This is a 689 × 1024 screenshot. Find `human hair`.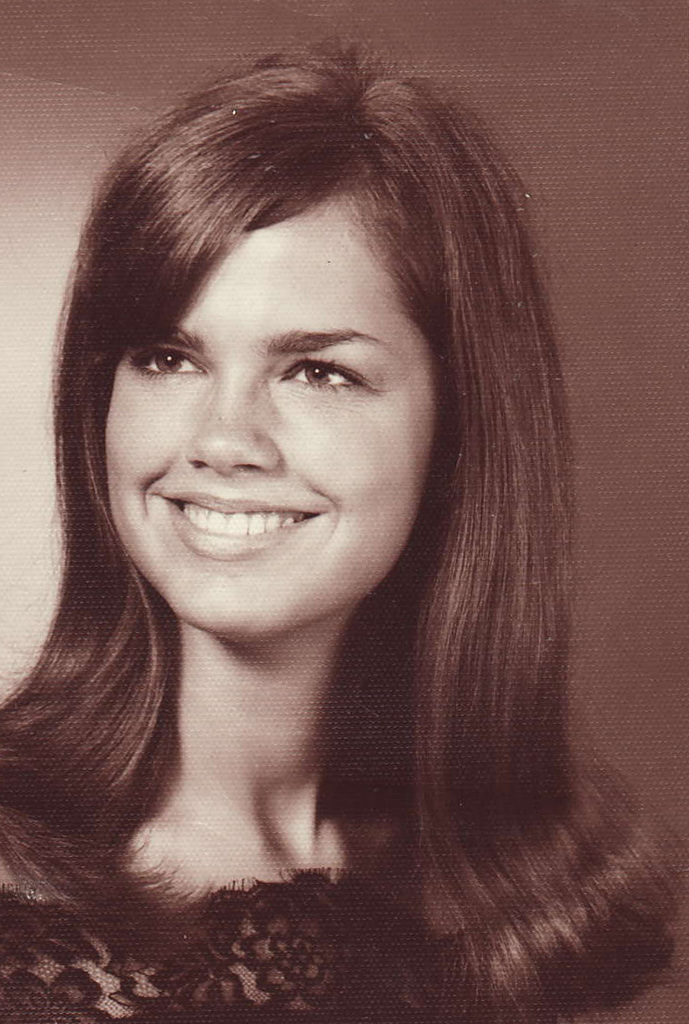
Bounding box: Rect(2, 42, 579, 908).
